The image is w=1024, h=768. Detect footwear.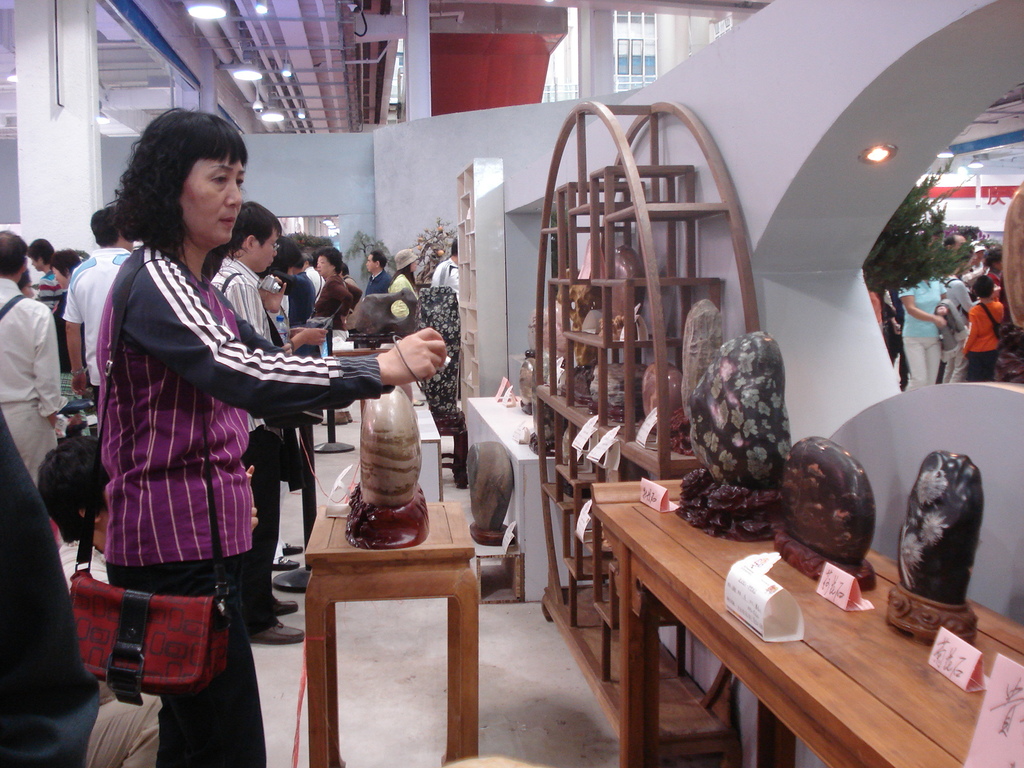
Detection: Rect(281, 539, 303, 552).
